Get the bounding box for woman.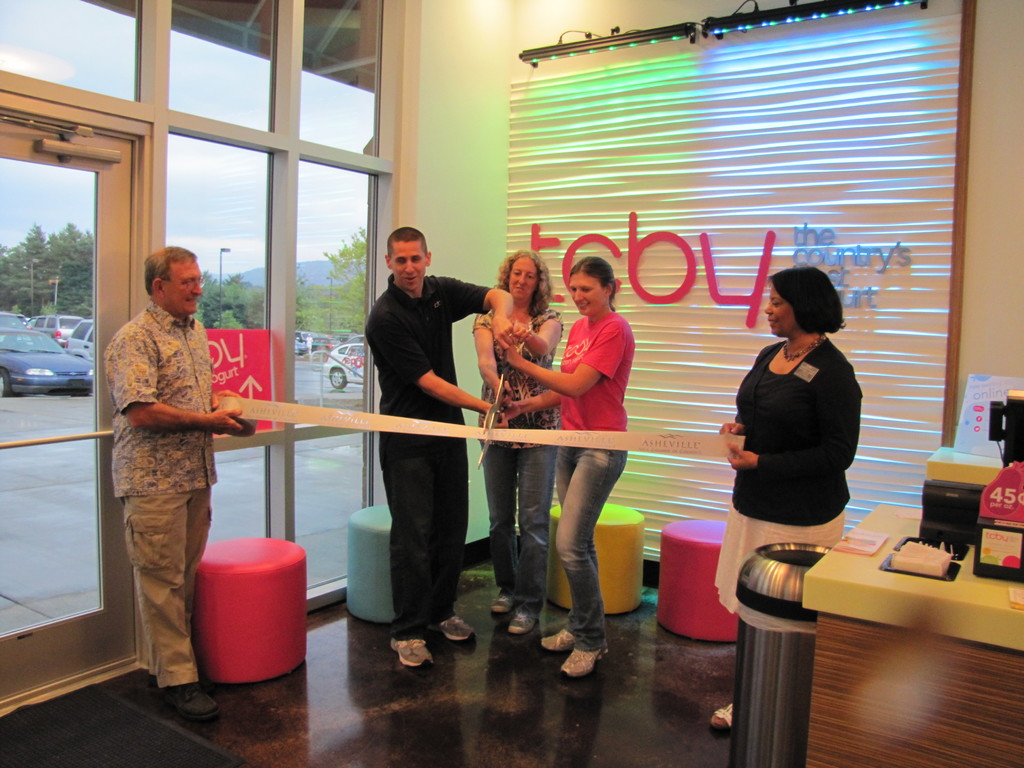
x1=703, y1=266, x2=864, y2=730.
